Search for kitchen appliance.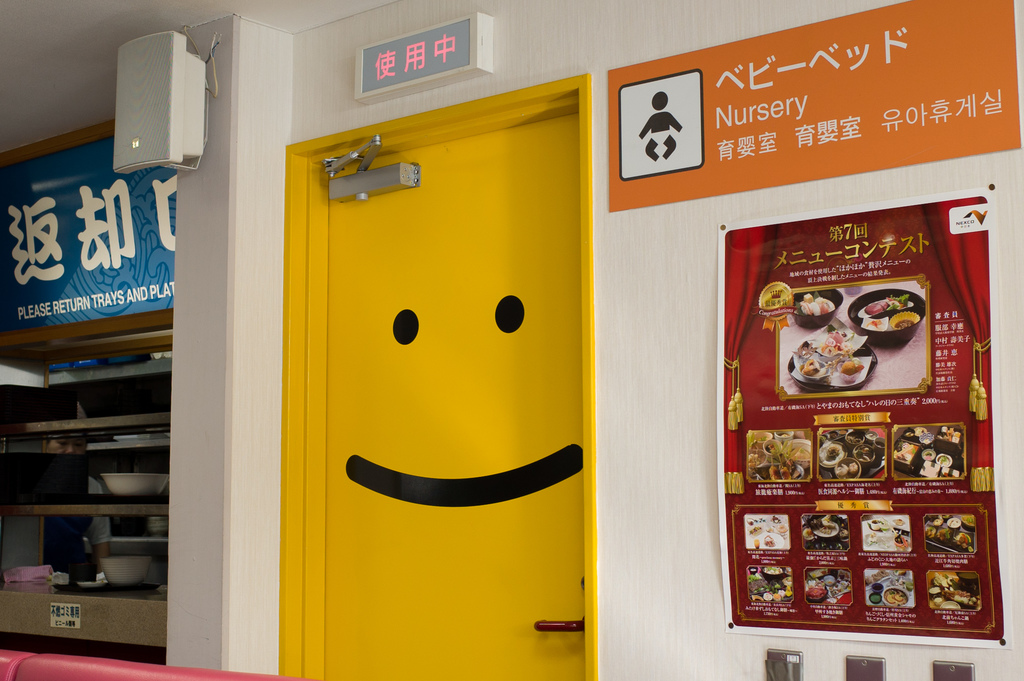
Found at <box>925,570,988,613</box>.
